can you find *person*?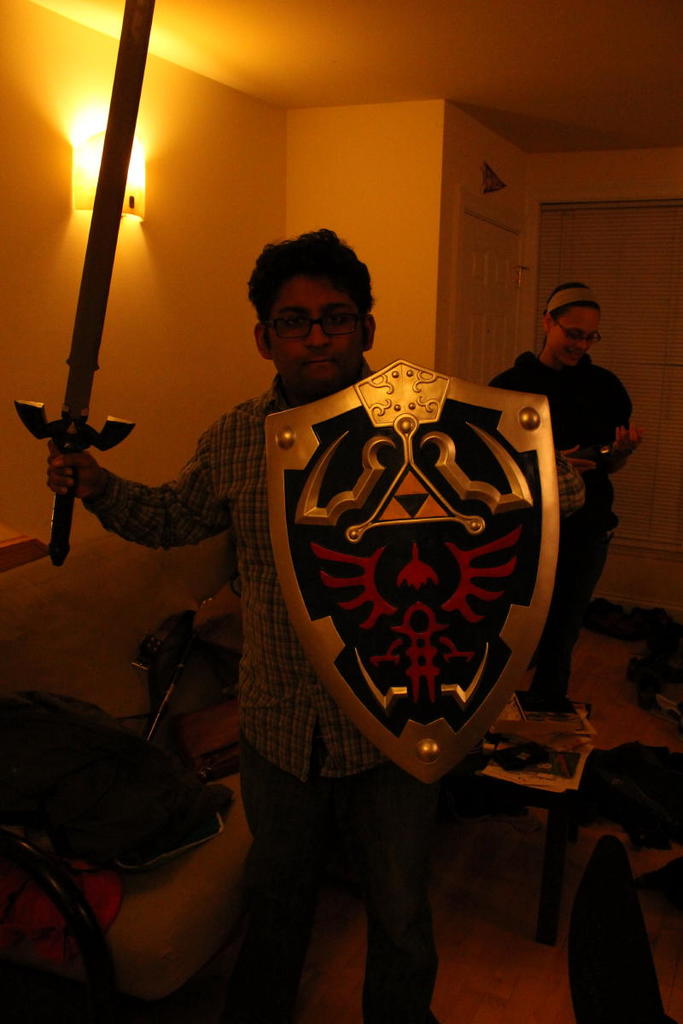
Yes, bounding box: 75,236,569,939.
